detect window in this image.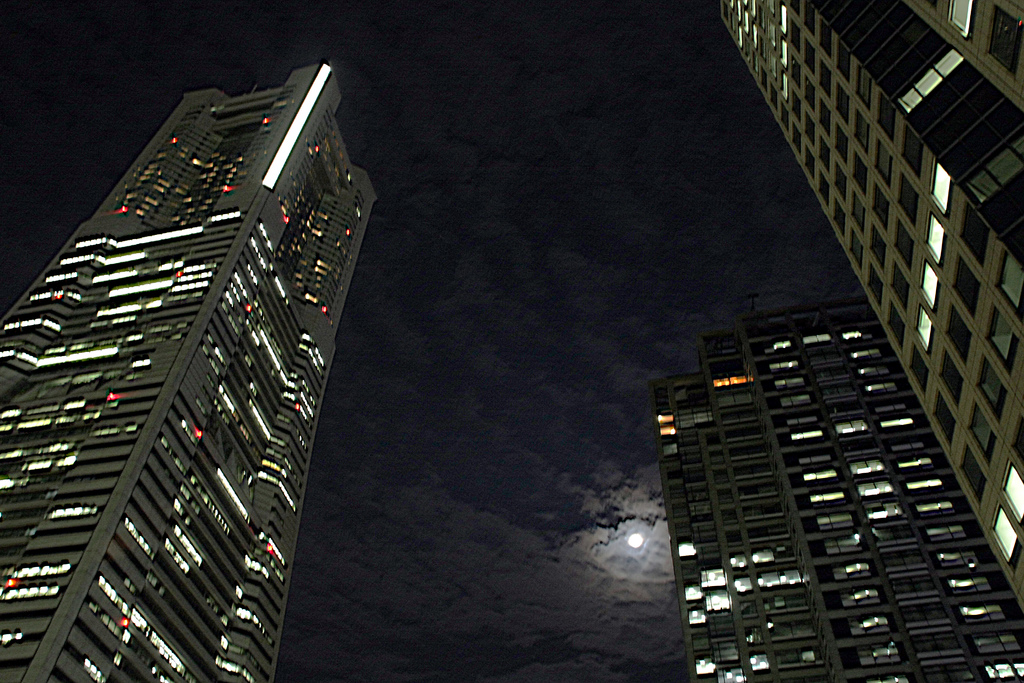
Detection: (left=891, top=222, right=913, bottom=272).
